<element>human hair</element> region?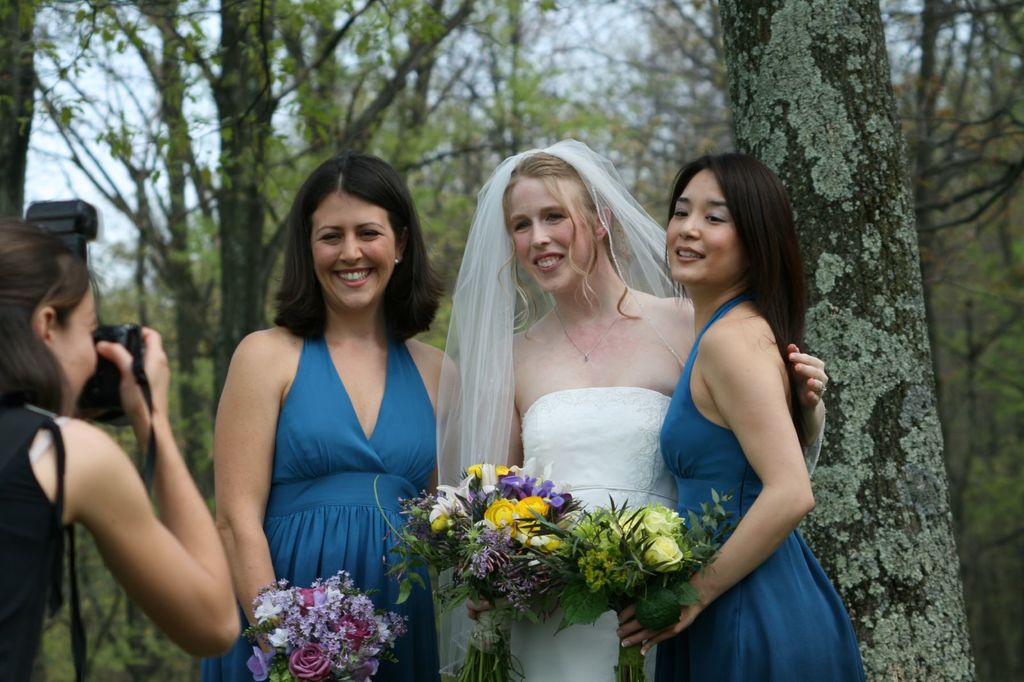
(270, 152, 442, 345)
